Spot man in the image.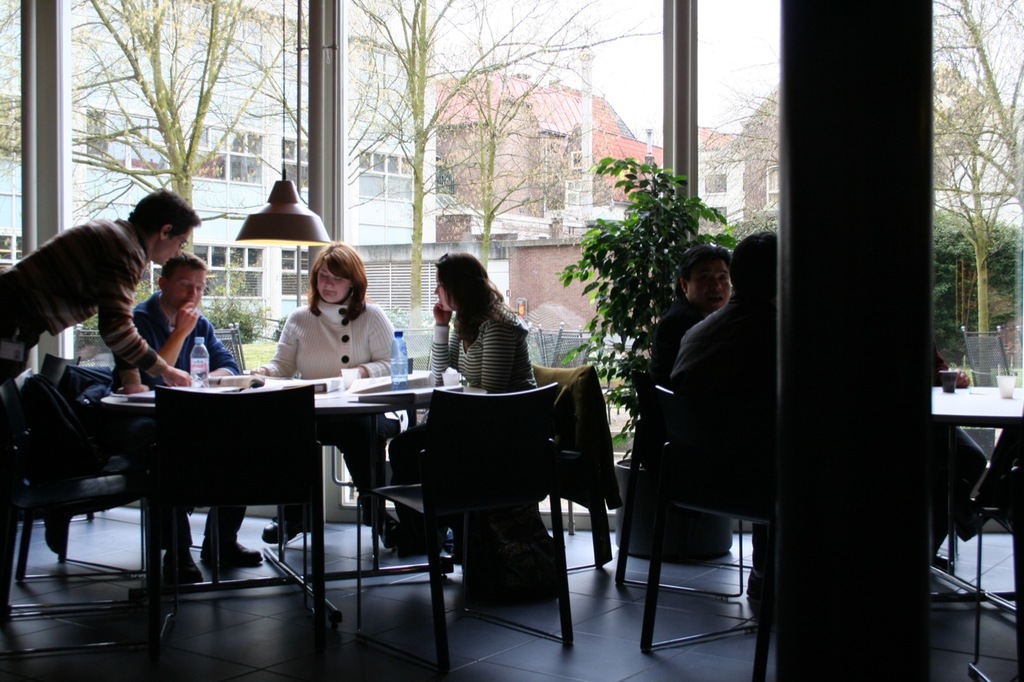
man found at 670,229,779,397.
